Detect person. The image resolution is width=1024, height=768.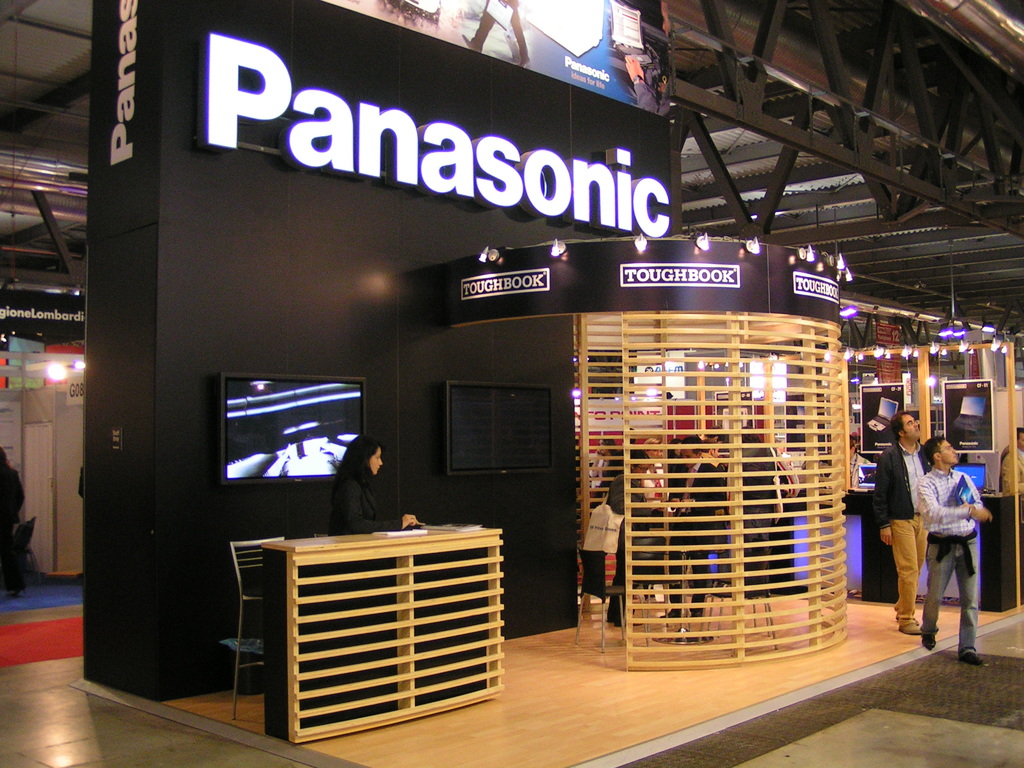
[626, 56, 669, 120].
